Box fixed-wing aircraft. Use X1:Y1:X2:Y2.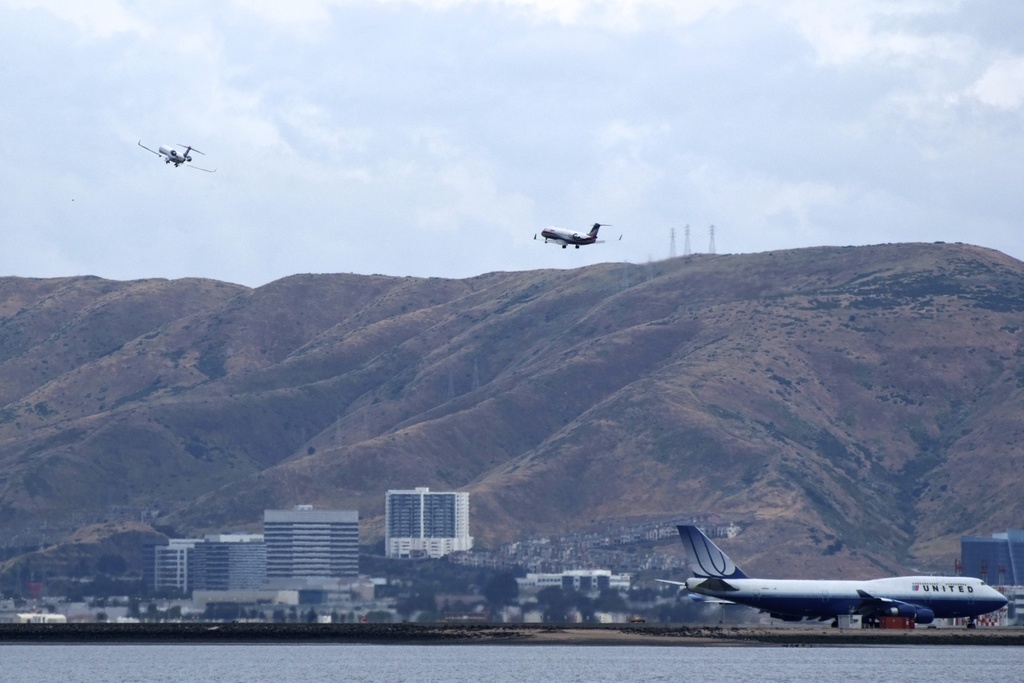
532:220:624:251.
